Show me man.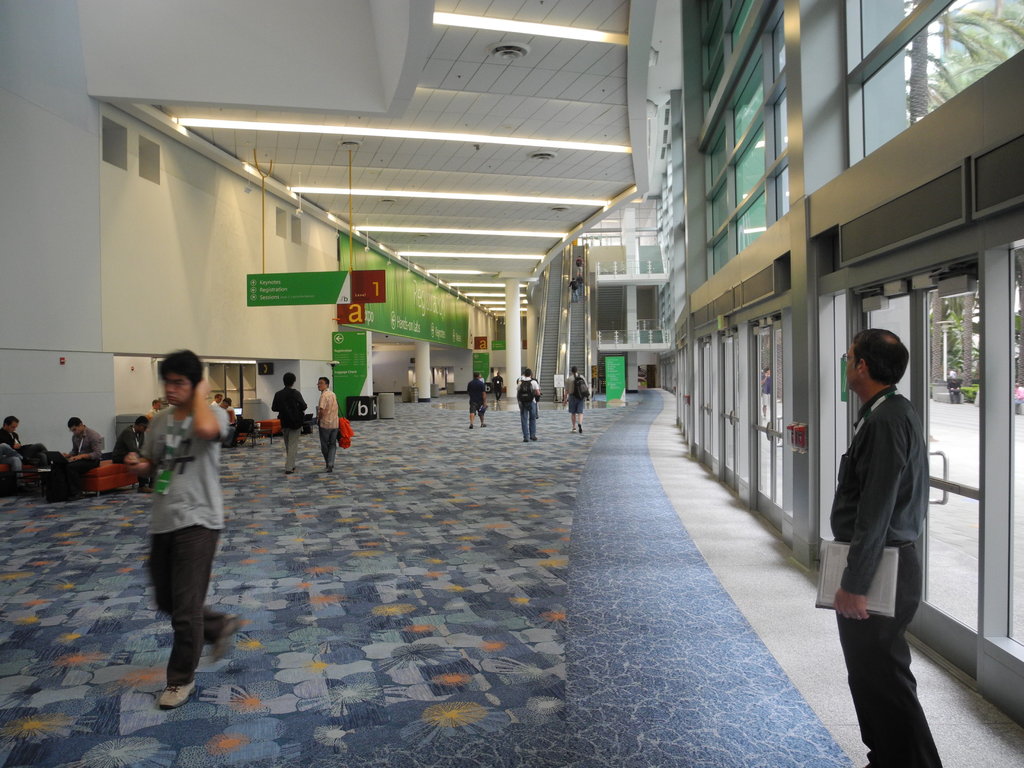
man is here: (left=517, top=368, right=538, bottom=442).
